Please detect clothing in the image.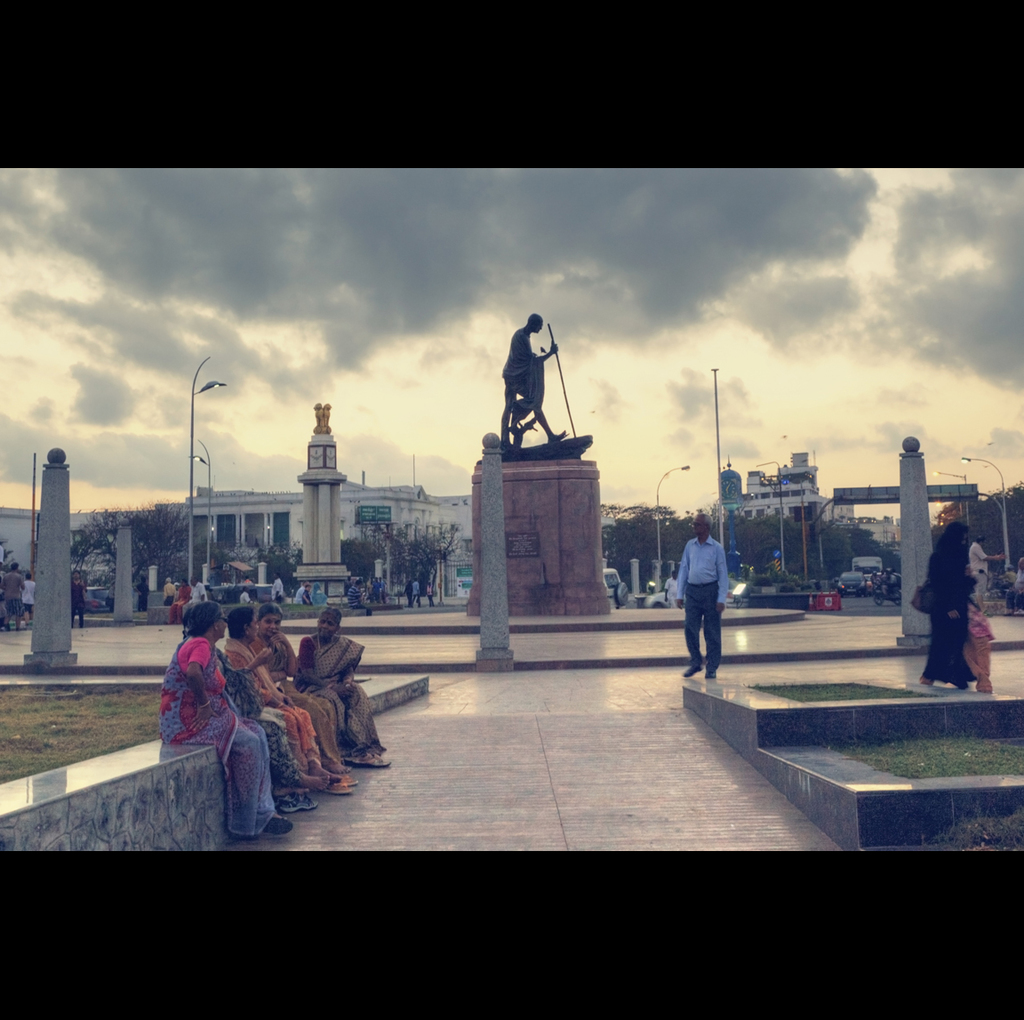
[x1=500, y1=322, x2=548, y2=417].
